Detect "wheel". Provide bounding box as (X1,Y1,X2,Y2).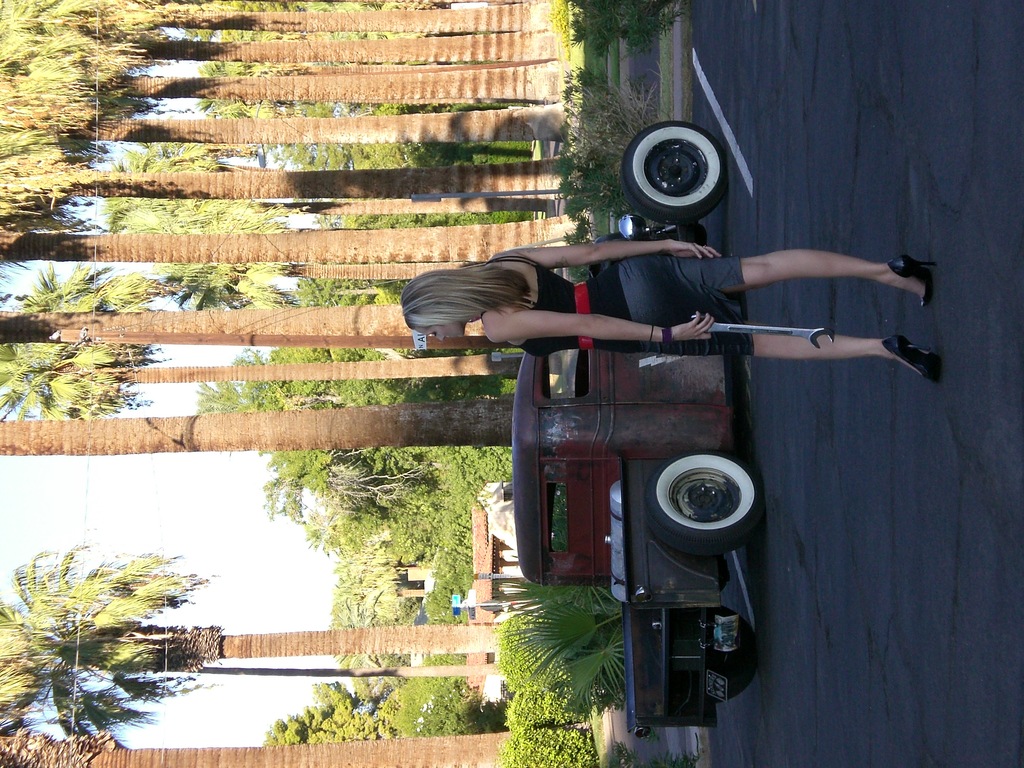
(644,450,761,556).
